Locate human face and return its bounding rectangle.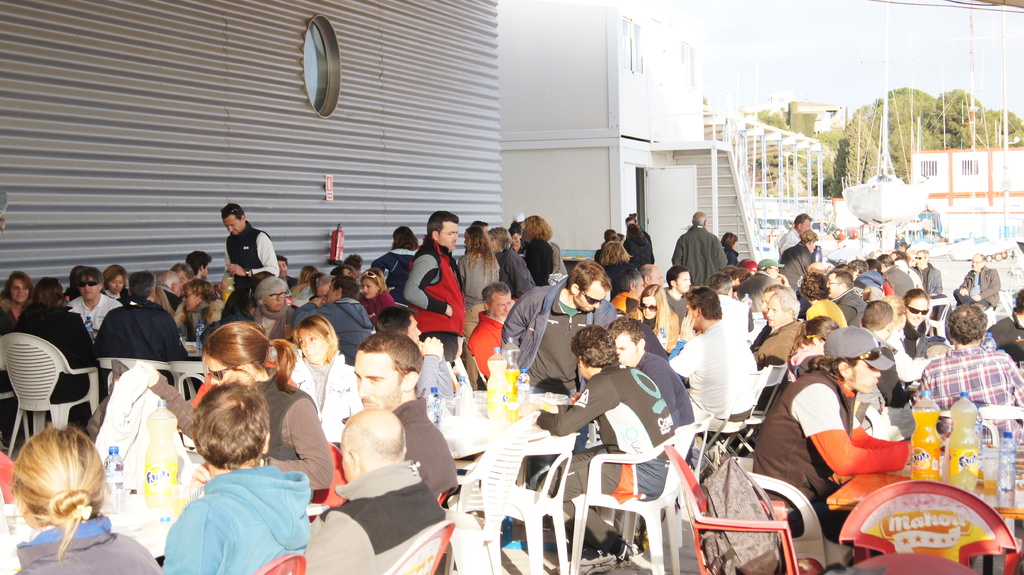
x1=488 y1=291 x2=516 y2=321.
